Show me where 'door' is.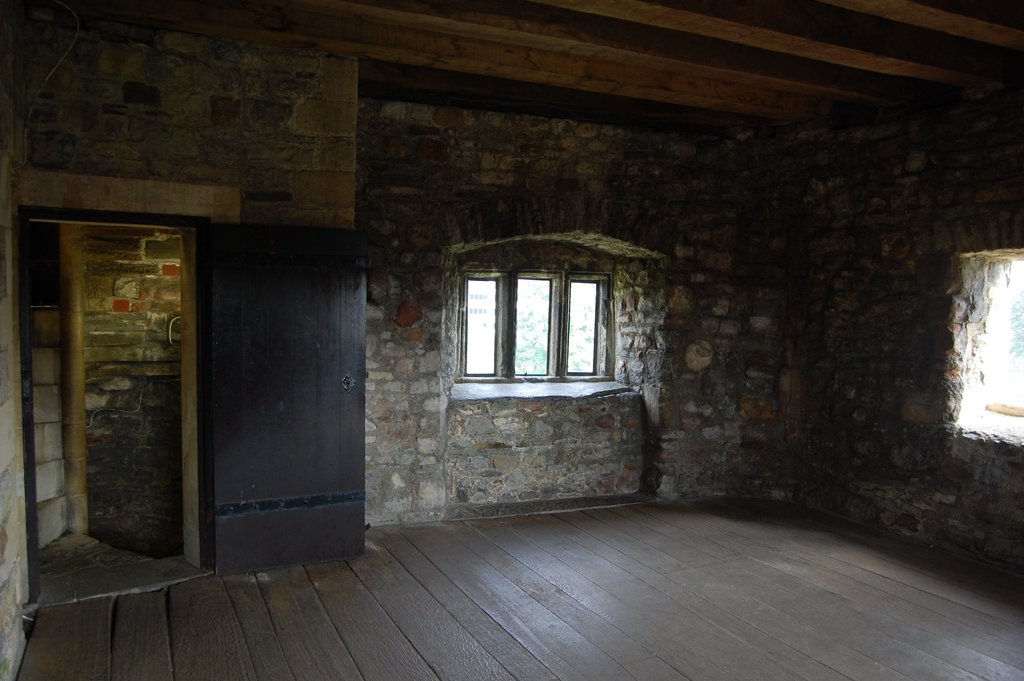
'door' is at locate(177, 236, 378, 575).
